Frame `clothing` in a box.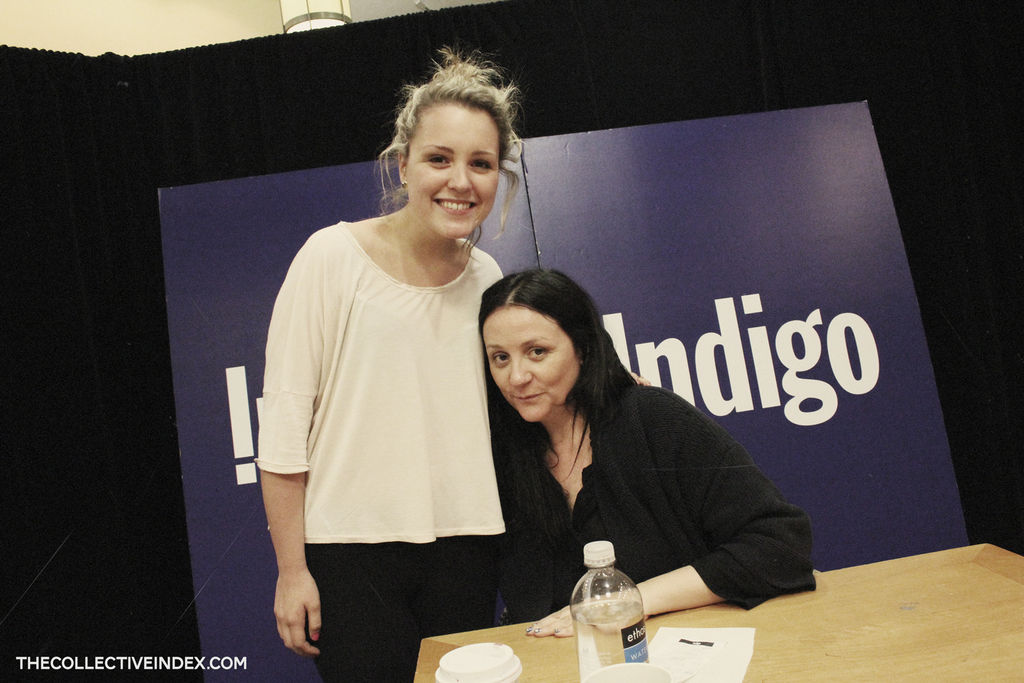
x1=255 y1=221 x2=500 y2=682.
